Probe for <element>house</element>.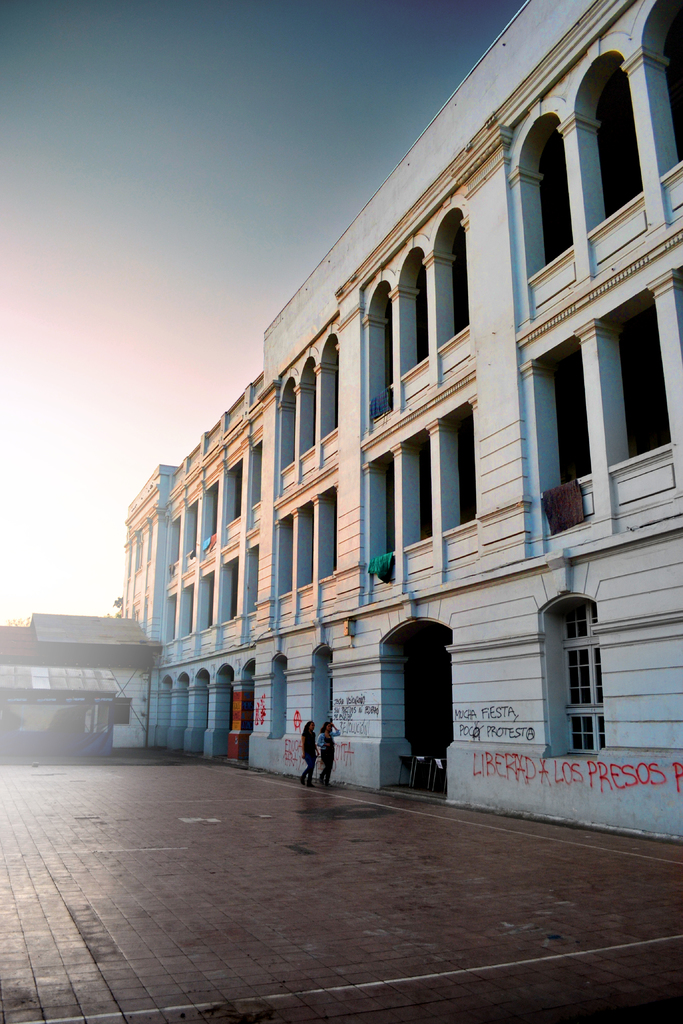
Probe result: bbox(176, 390, 277, 745).
